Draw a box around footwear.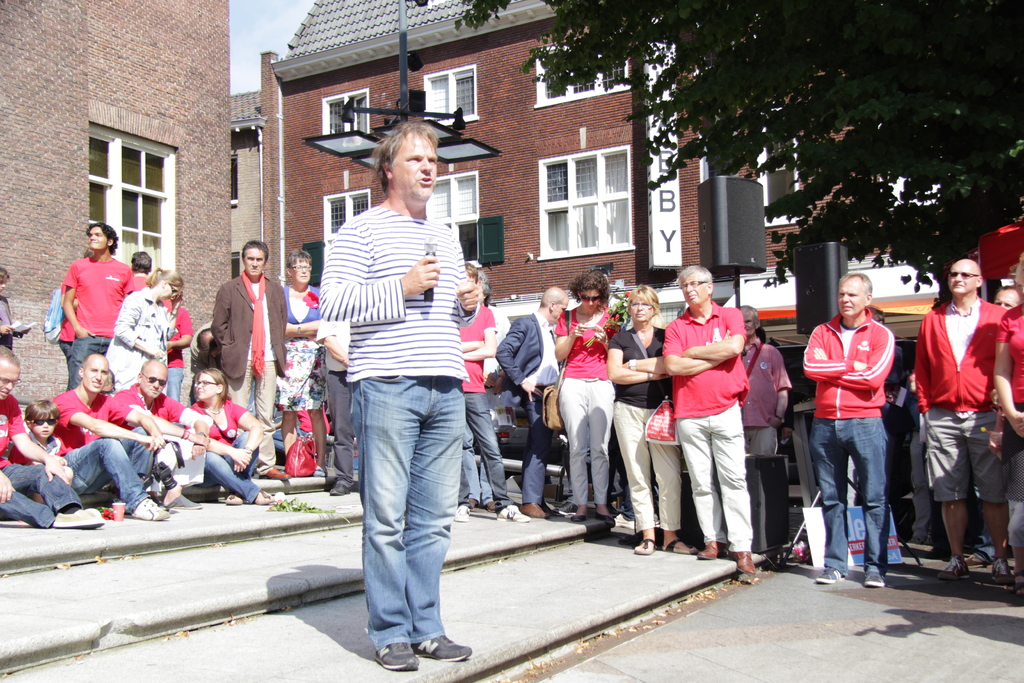
left=257, top=491, right=276, bottom=502.
